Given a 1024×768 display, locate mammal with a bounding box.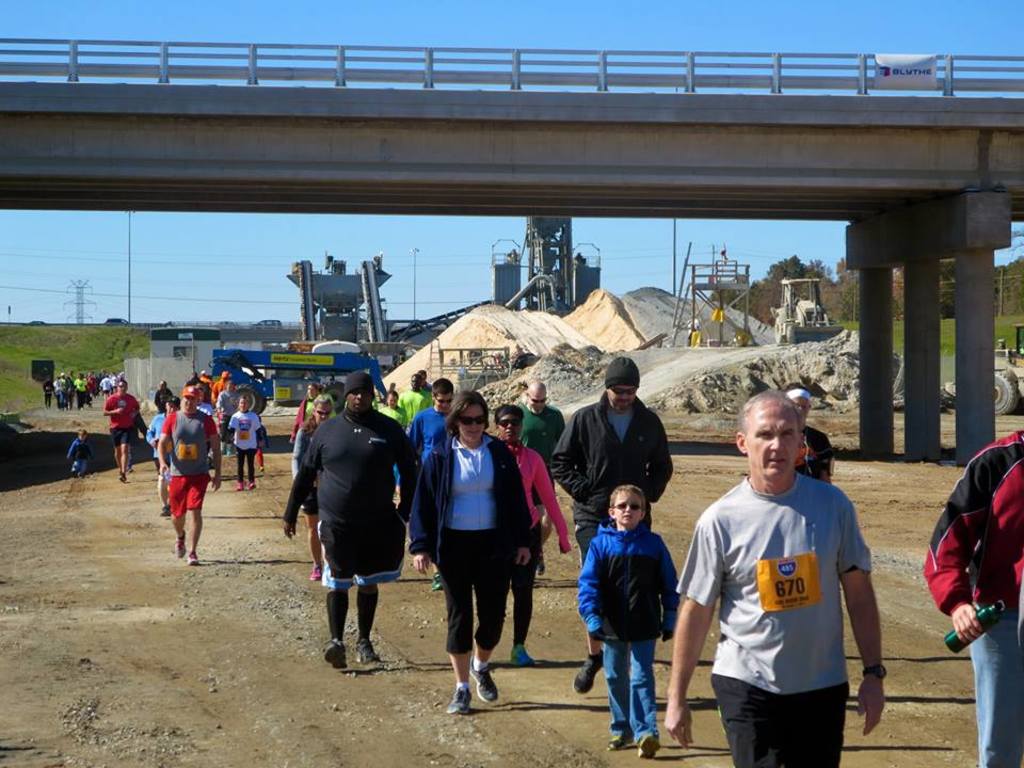
Located: <bbox>785, 389, 837, 486</bbox>.
